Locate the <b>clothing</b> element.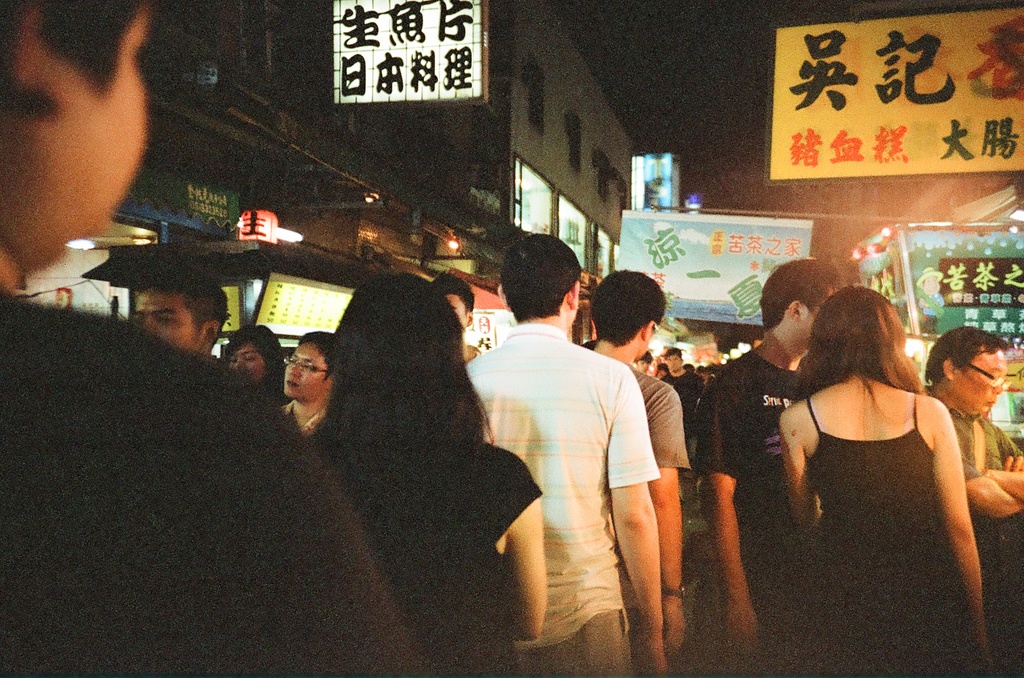
Element bbox: region(653, 360, 705, 434).
